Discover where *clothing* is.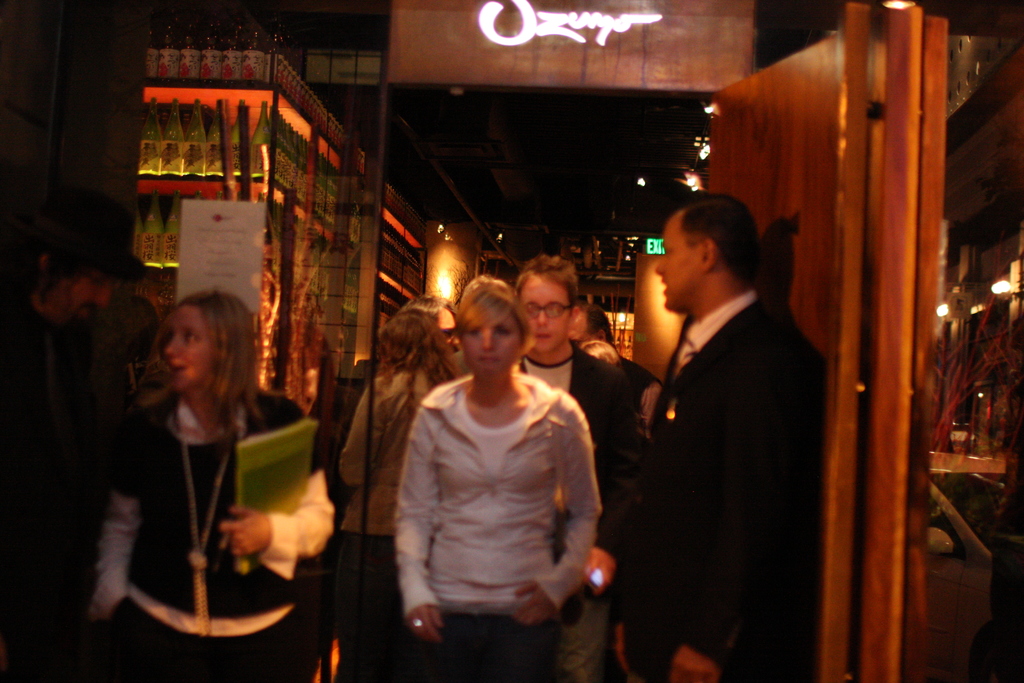
Discovered at l=111, t=597, r=316, b=682.
